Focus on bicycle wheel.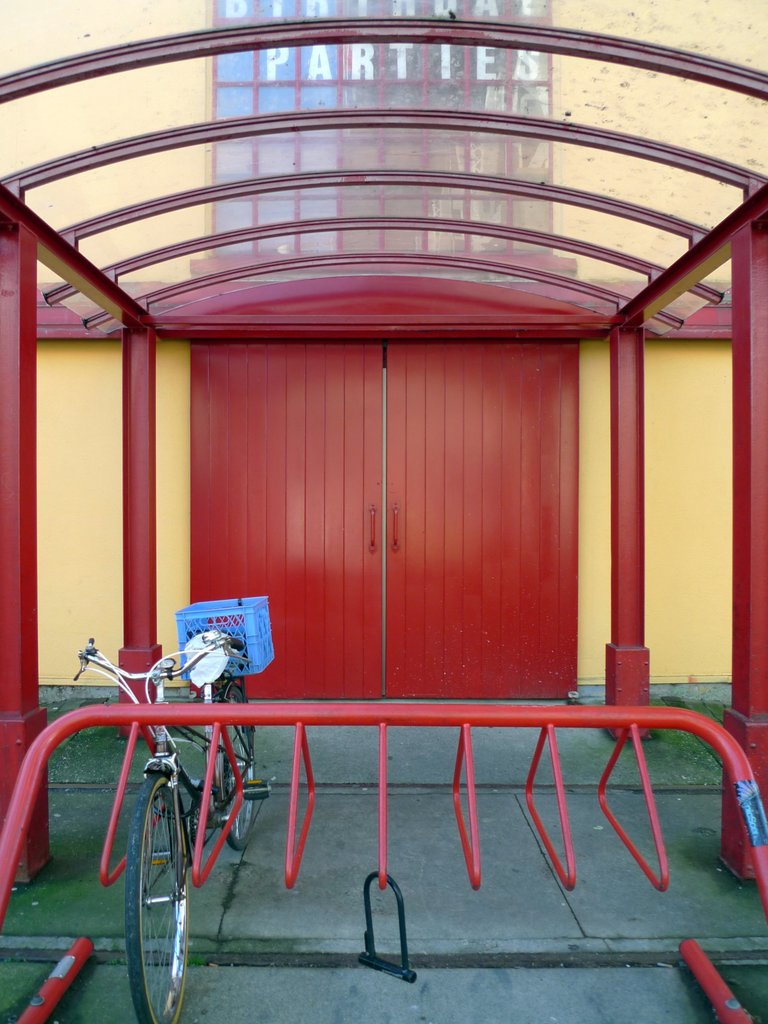
Focused at l=220, t=679, r=259, b=852.
